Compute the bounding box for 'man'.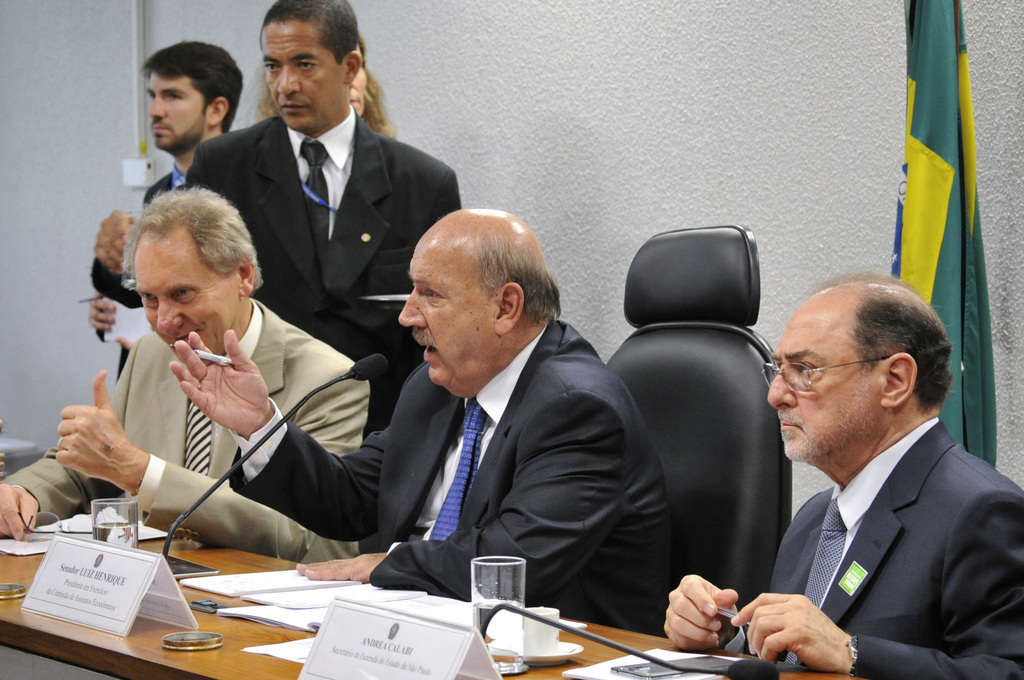
bbox(168, 208, 673, 635).
